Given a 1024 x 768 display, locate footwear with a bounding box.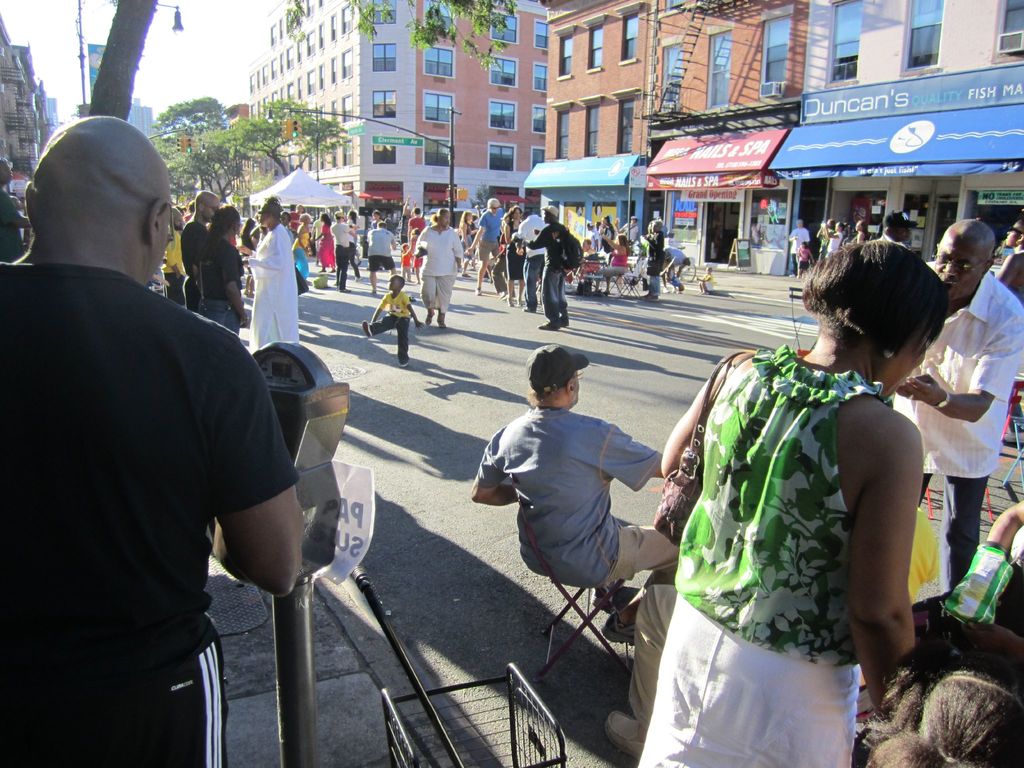
Located: [703,294,713,297].
